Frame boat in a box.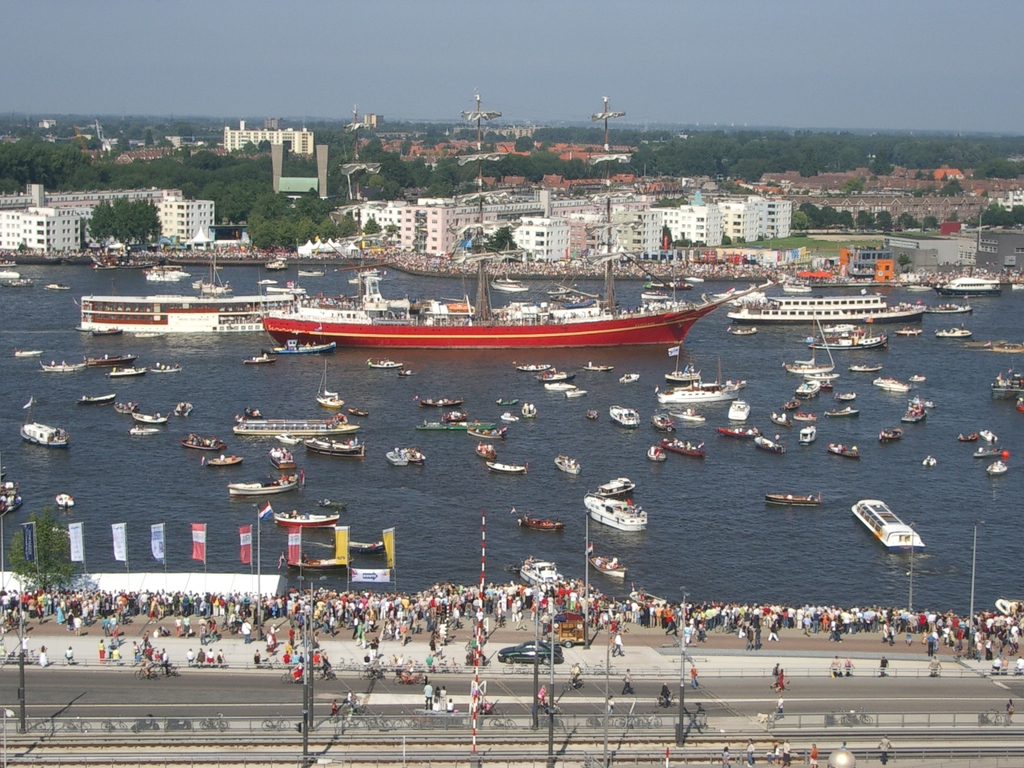
Rect(655, 353, 747, 398).
